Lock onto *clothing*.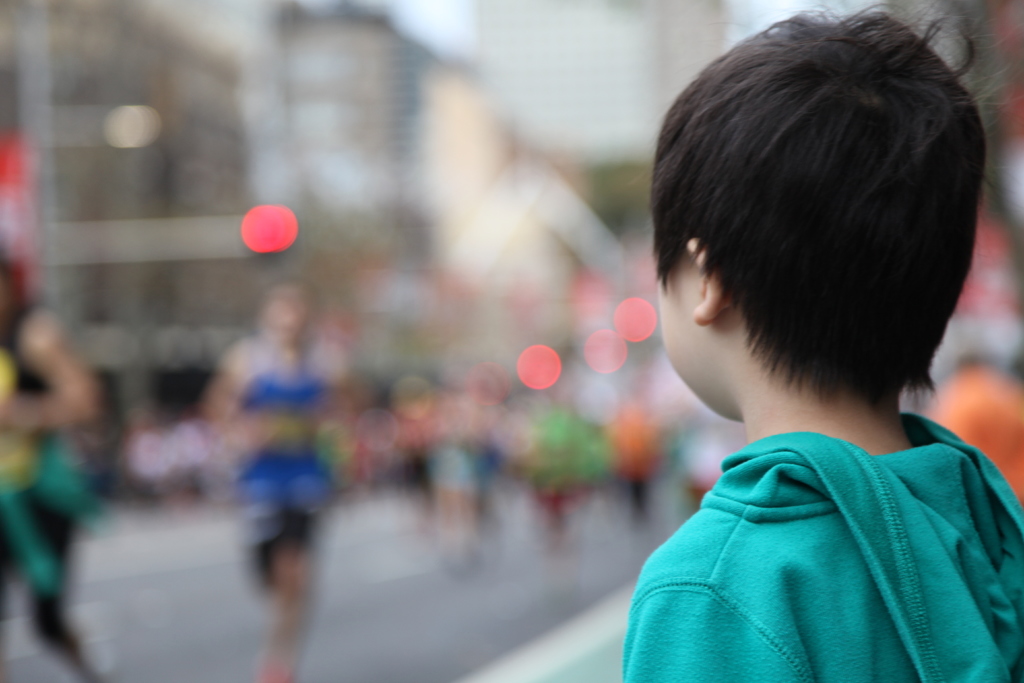
Locked: 620,384,1016,682.
